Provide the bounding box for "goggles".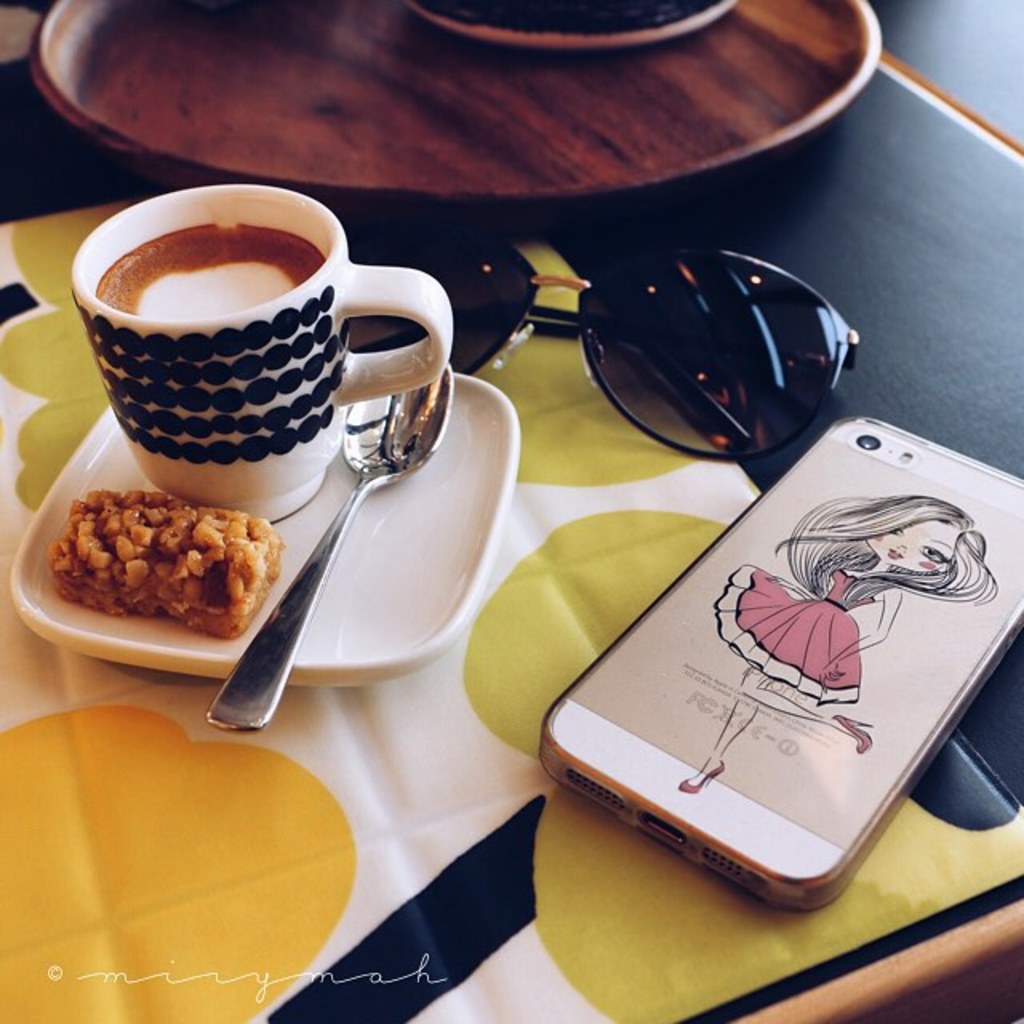
locate(347, 210, 866, 461).
